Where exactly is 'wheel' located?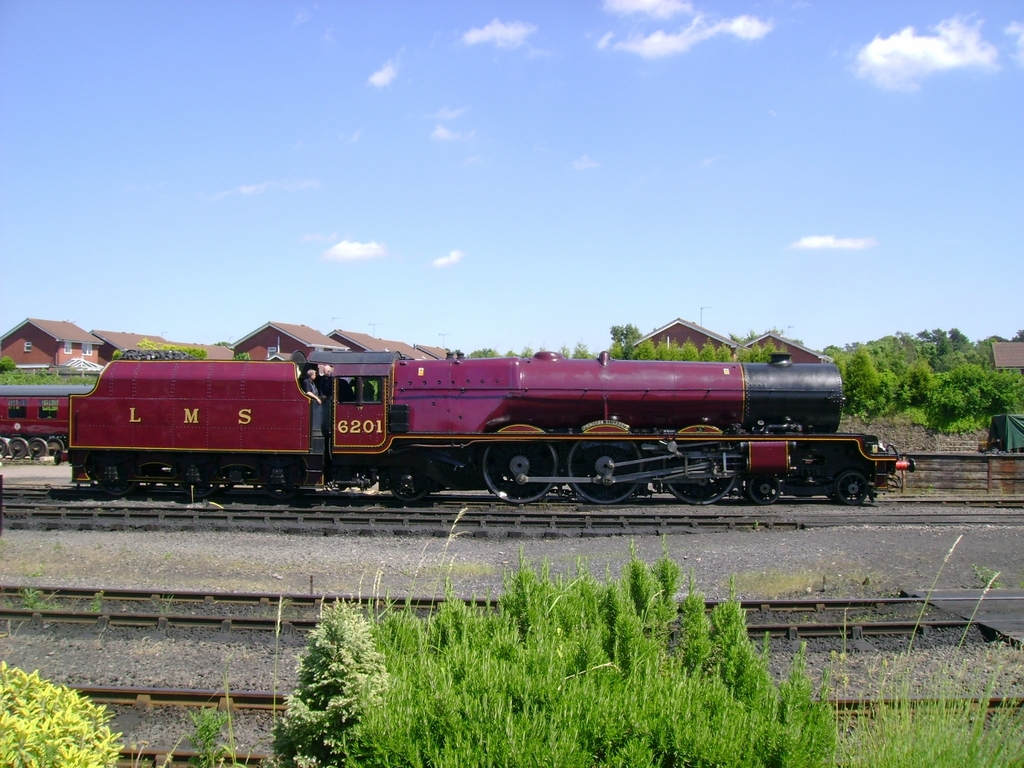
Its bounding box is <bbox>0, 441, 6, 455</bbox>.
